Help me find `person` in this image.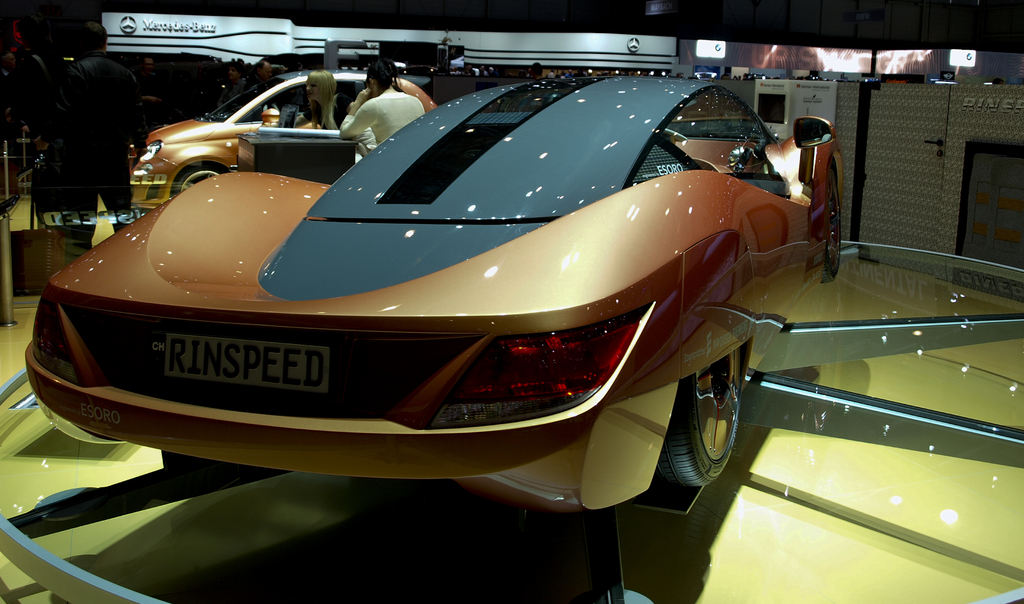
Found it: (346, 60, 413, 149).
